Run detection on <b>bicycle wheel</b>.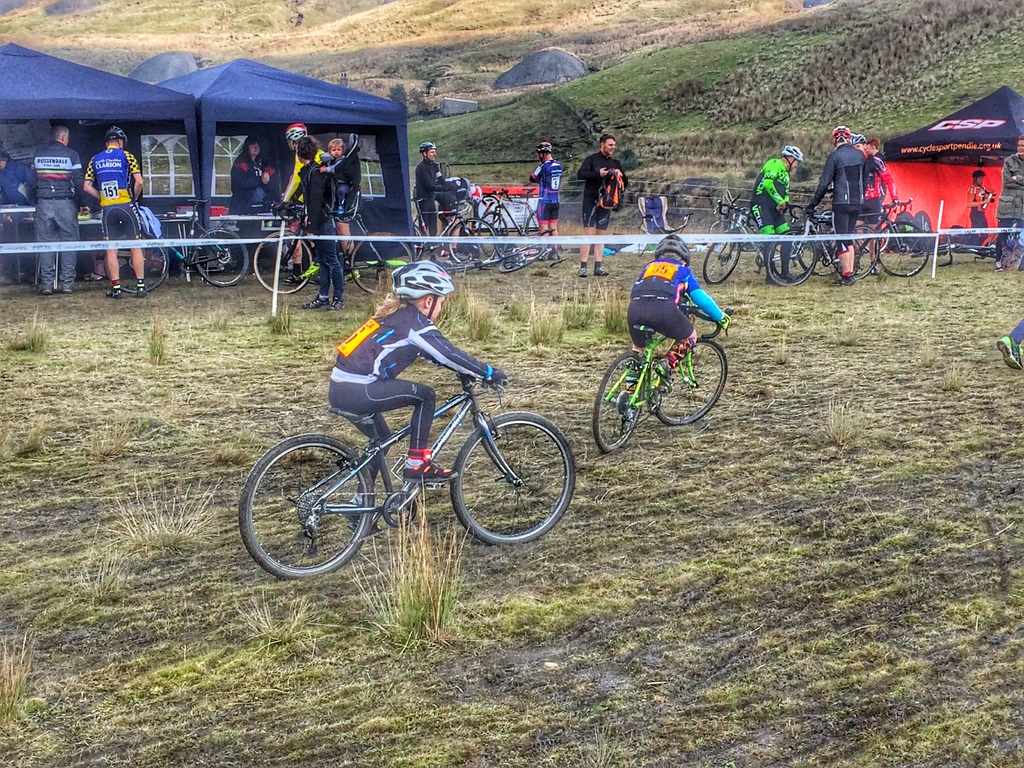
Result: 449:220:499:265.
